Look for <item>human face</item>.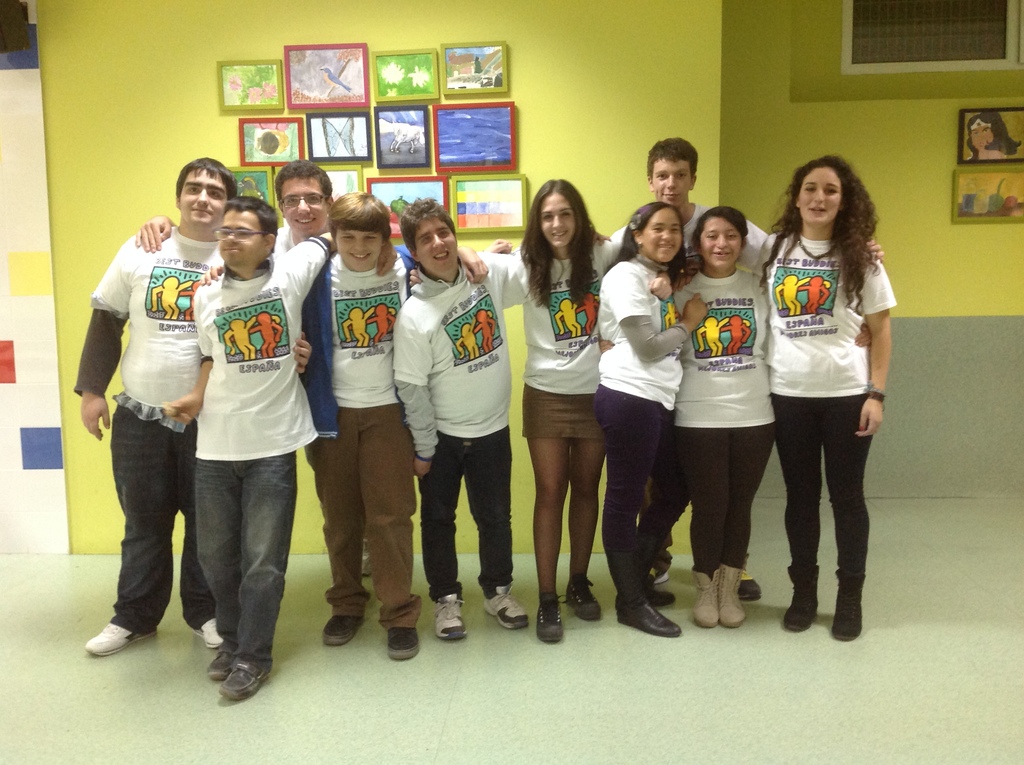
Found: [644,214,686,259].
